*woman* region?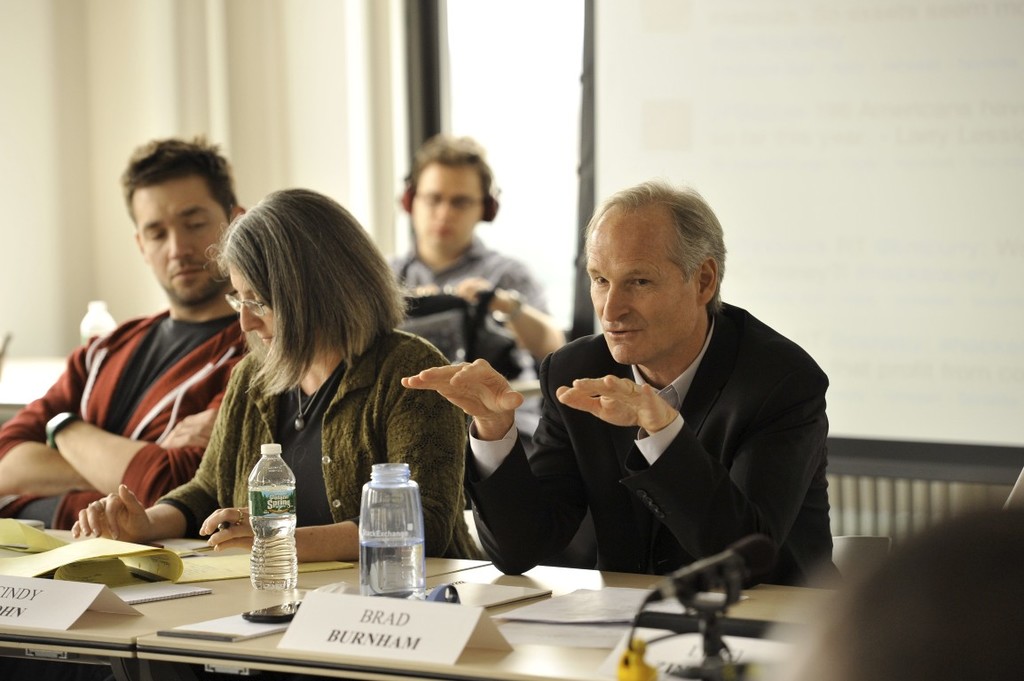
box=[145, 190, 461, 552]
